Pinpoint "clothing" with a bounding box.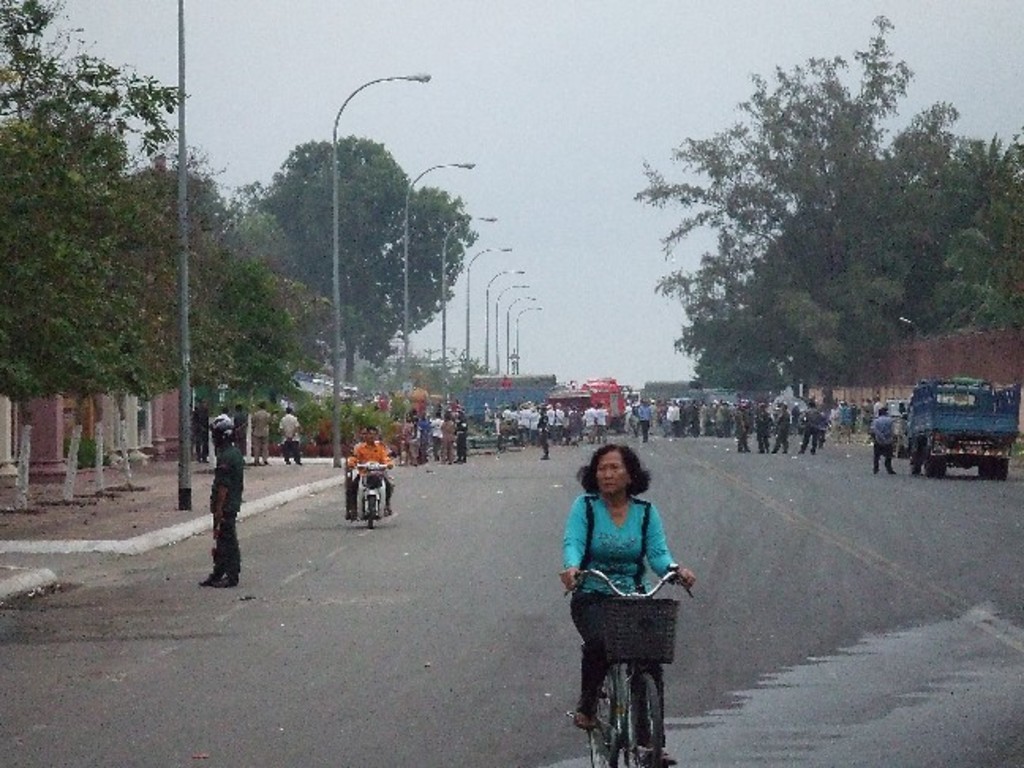
(x1=278, y1=411, x2=300, y2=460).
